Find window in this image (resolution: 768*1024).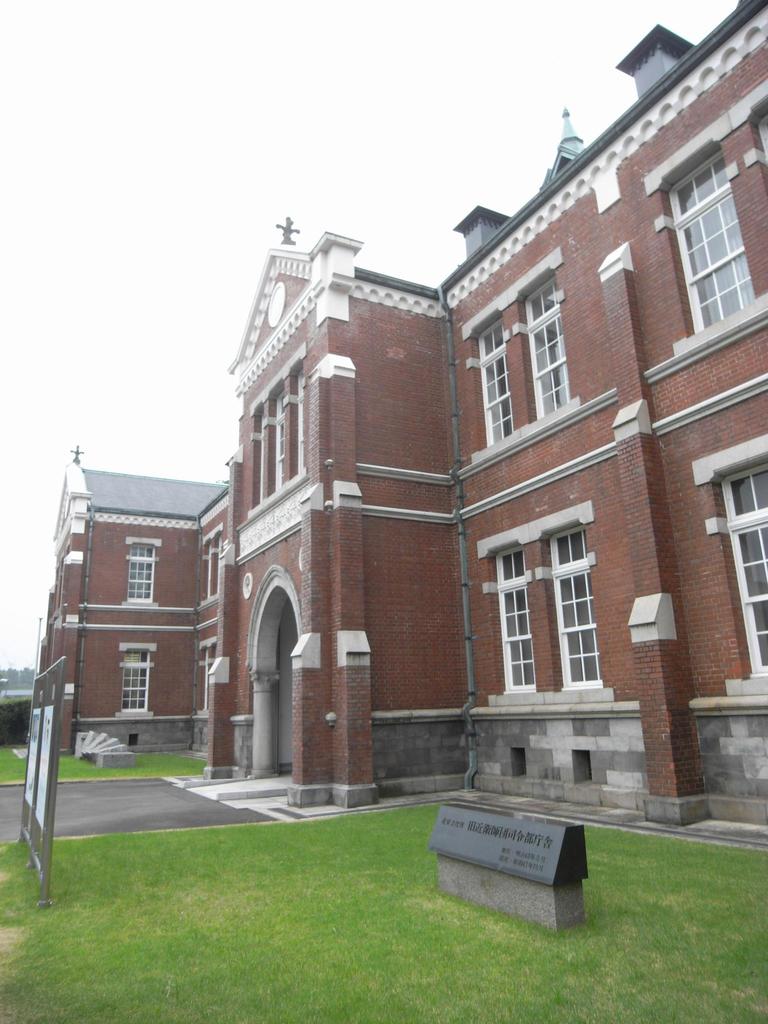
bbox=(271, 393, 282, 489).
